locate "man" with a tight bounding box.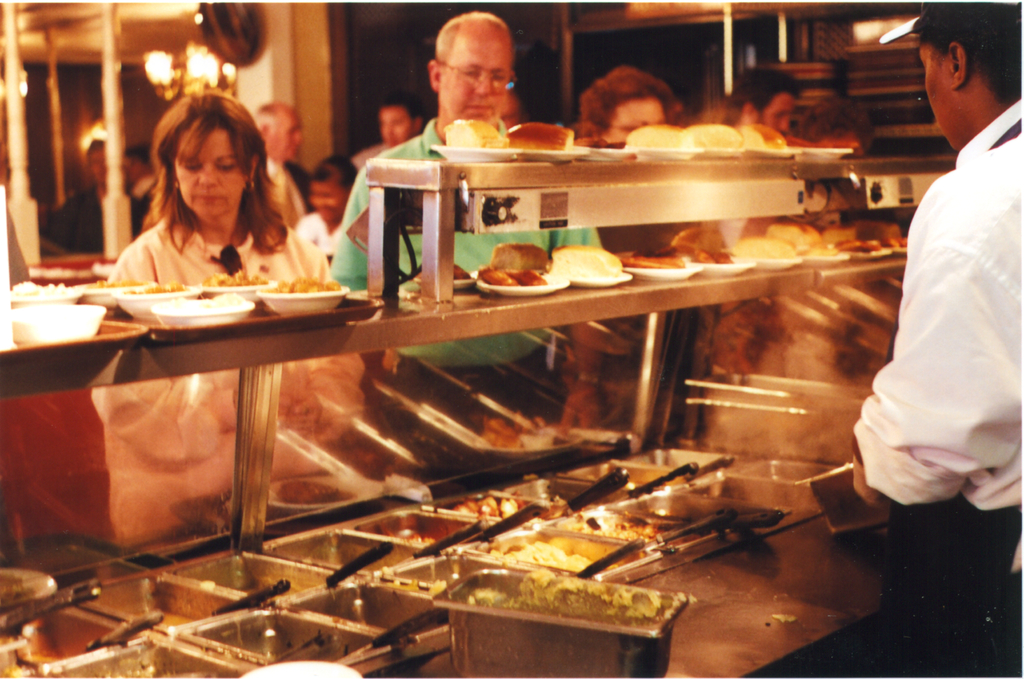
bbox(329, 12, 591, 419).
